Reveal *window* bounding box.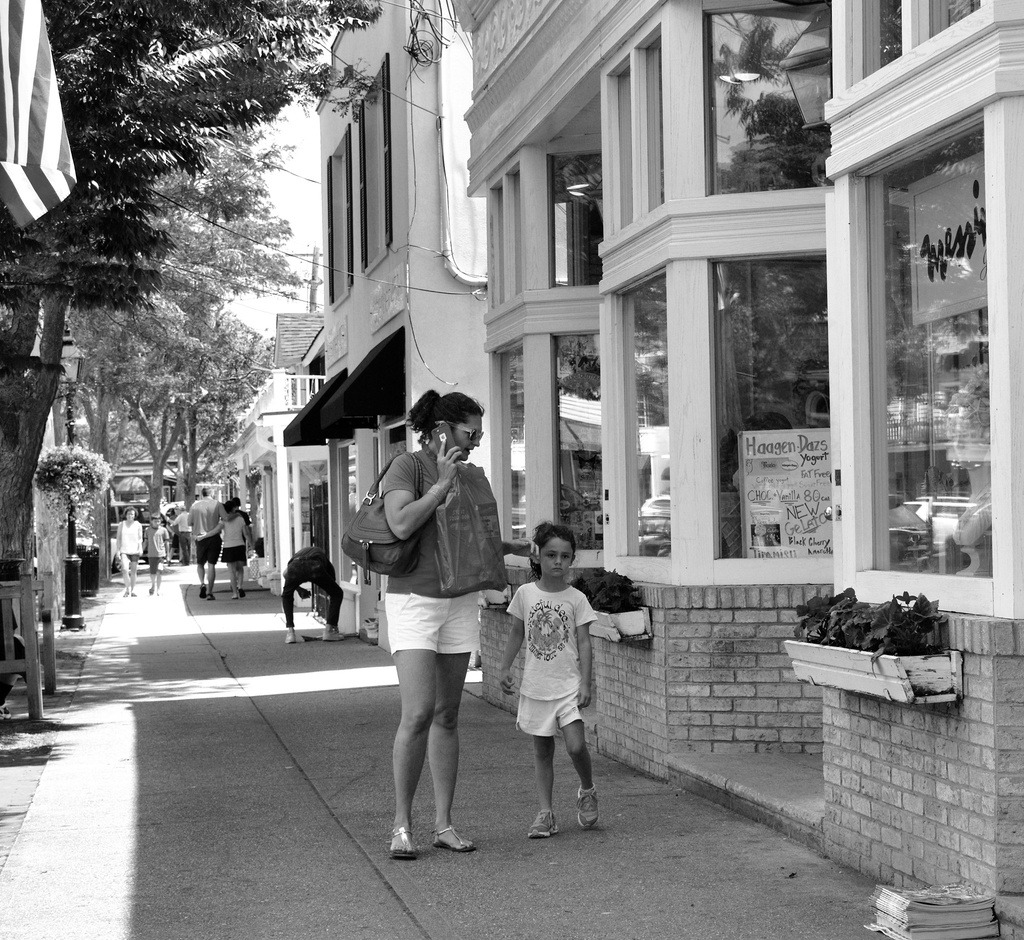
Revealed: [713,256,829,557].
